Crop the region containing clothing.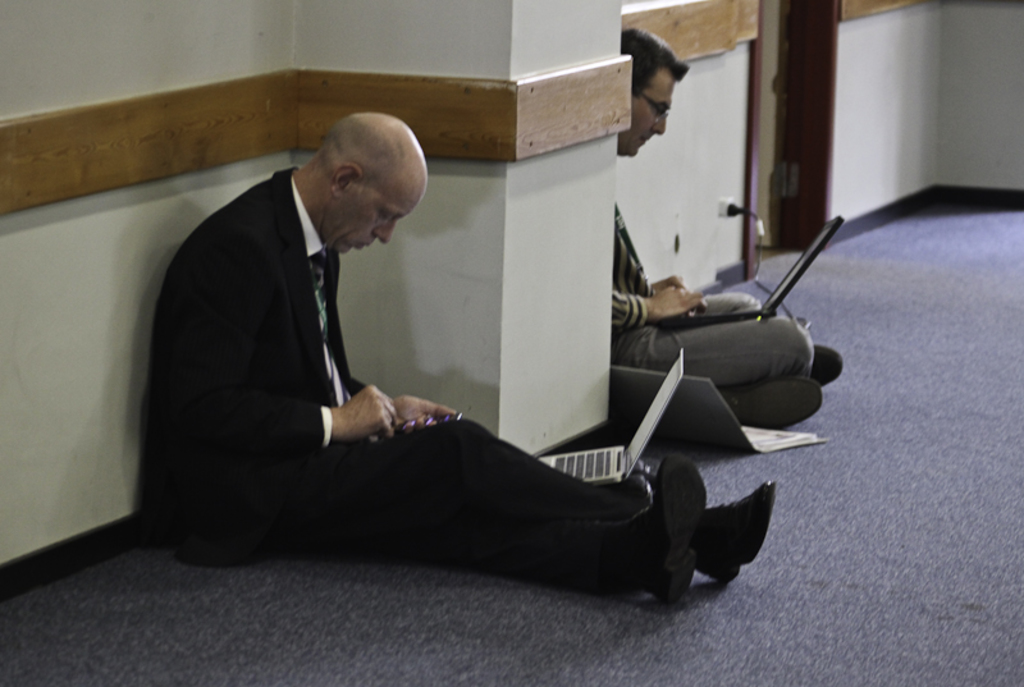
Crop region: <box>607,200,814,397</box>.
